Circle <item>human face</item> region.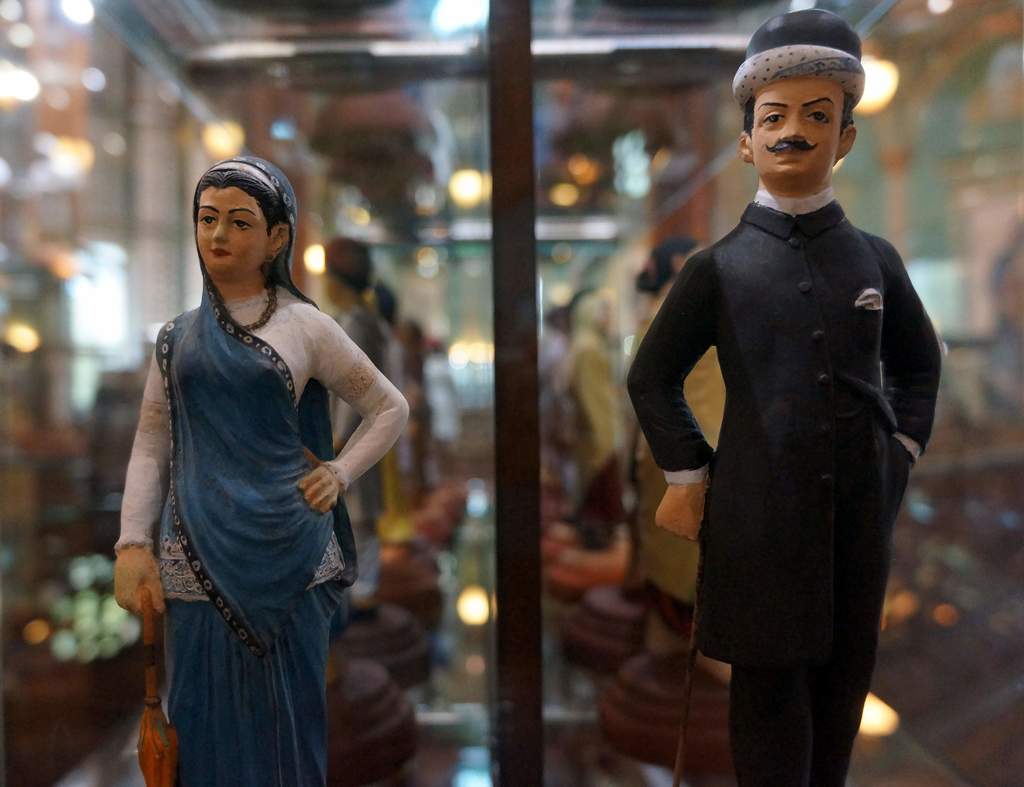
Region: [196, 188, 271, 274].
